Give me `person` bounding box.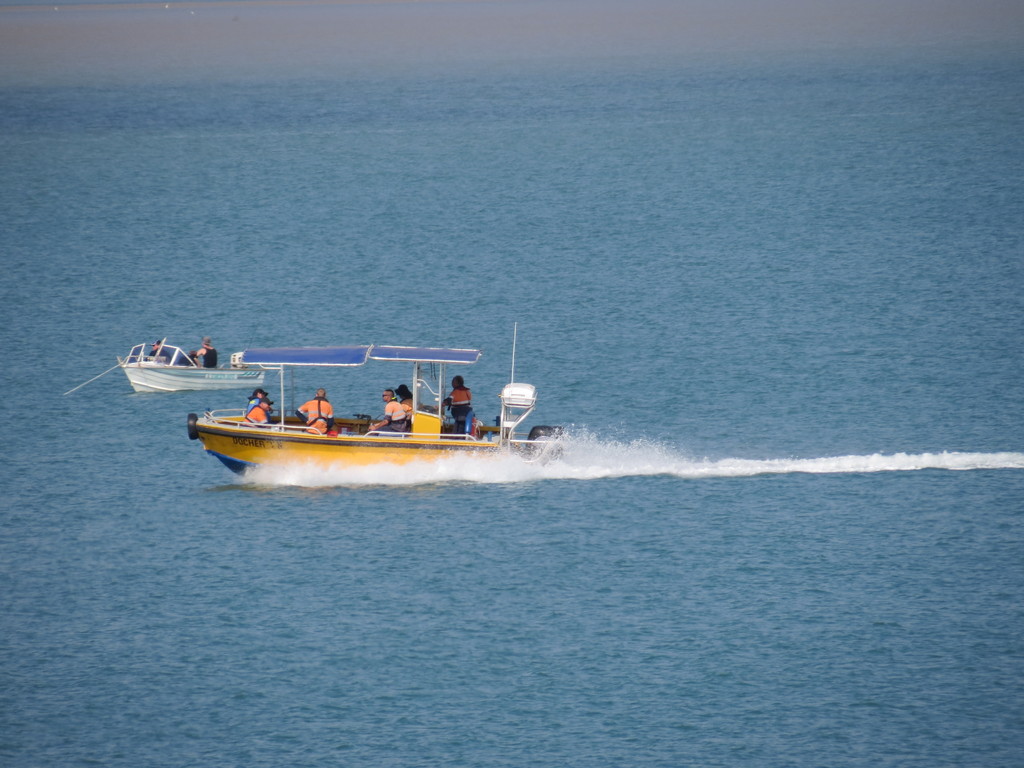
[x1=371, y1=389, x2=405, y2=438].
